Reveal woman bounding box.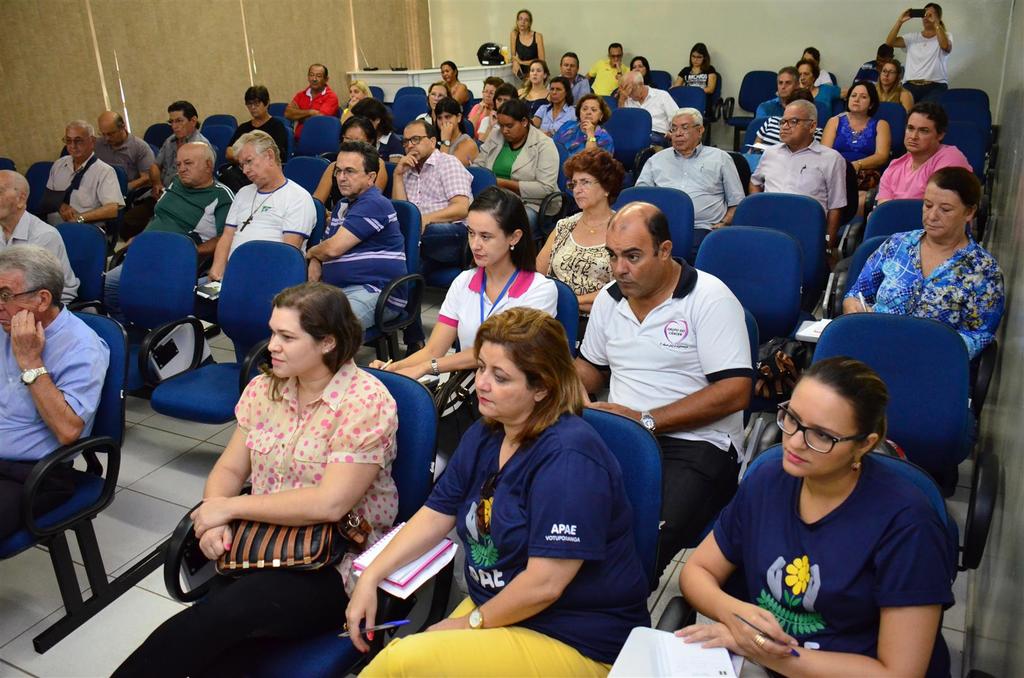
Revealed: left=551, top=91, right=612, bottom=199.
